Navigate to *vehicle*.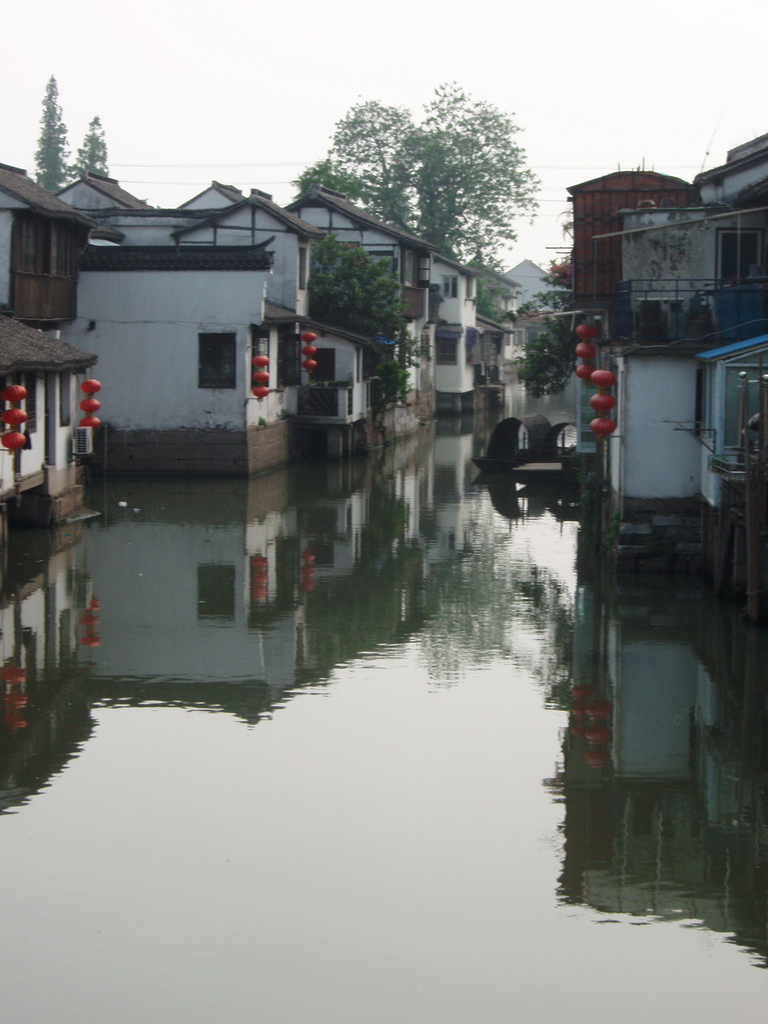
Navigation target: (left=467, top=404, right=553, bottom=482).
